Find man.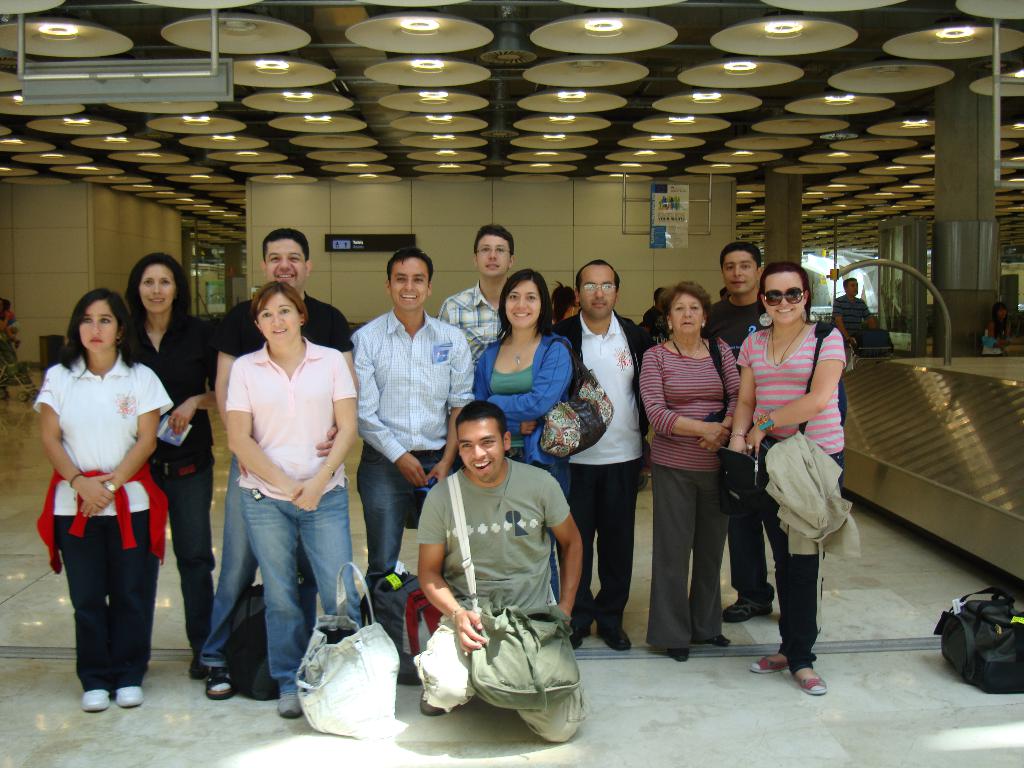
bbox=[407, 382, 599, 761].
